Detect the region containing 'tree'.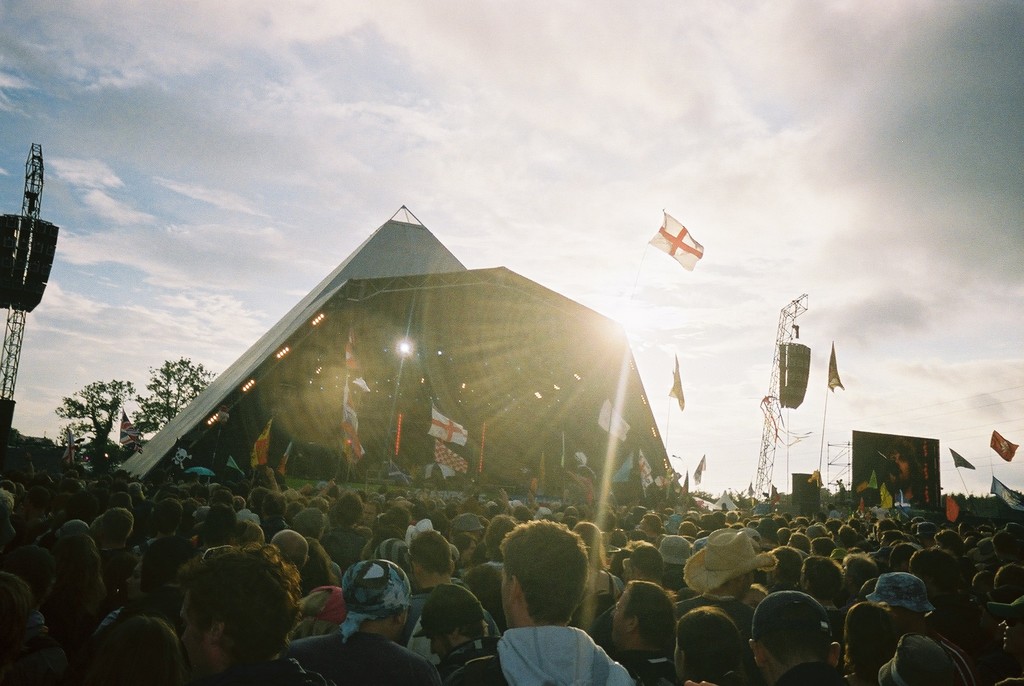
131,353,224,448.
